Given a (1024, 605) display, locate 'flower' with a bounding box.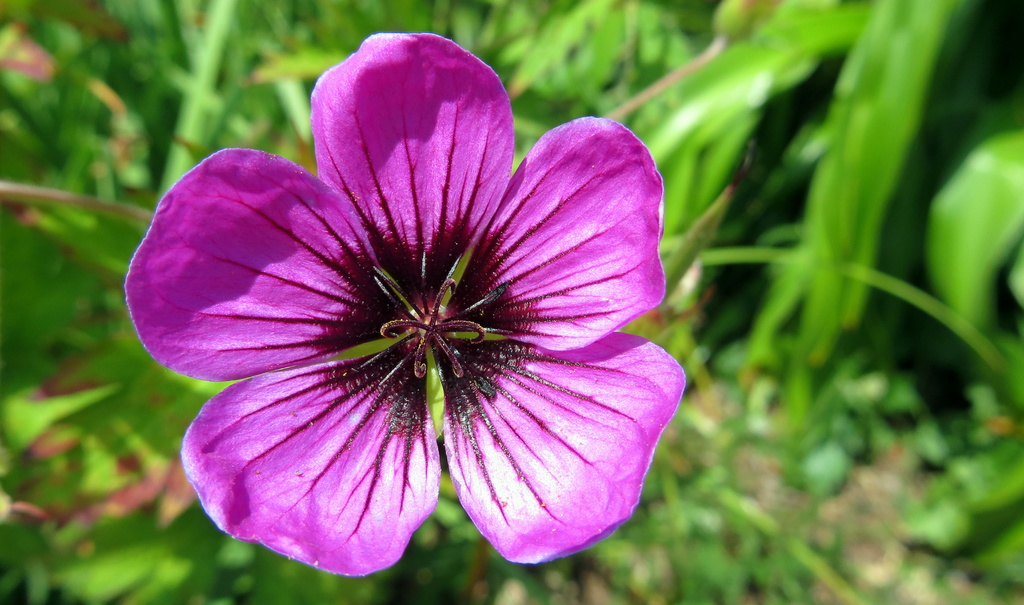
Located: [x1=120, y1=30, x2=690, y2=580].
